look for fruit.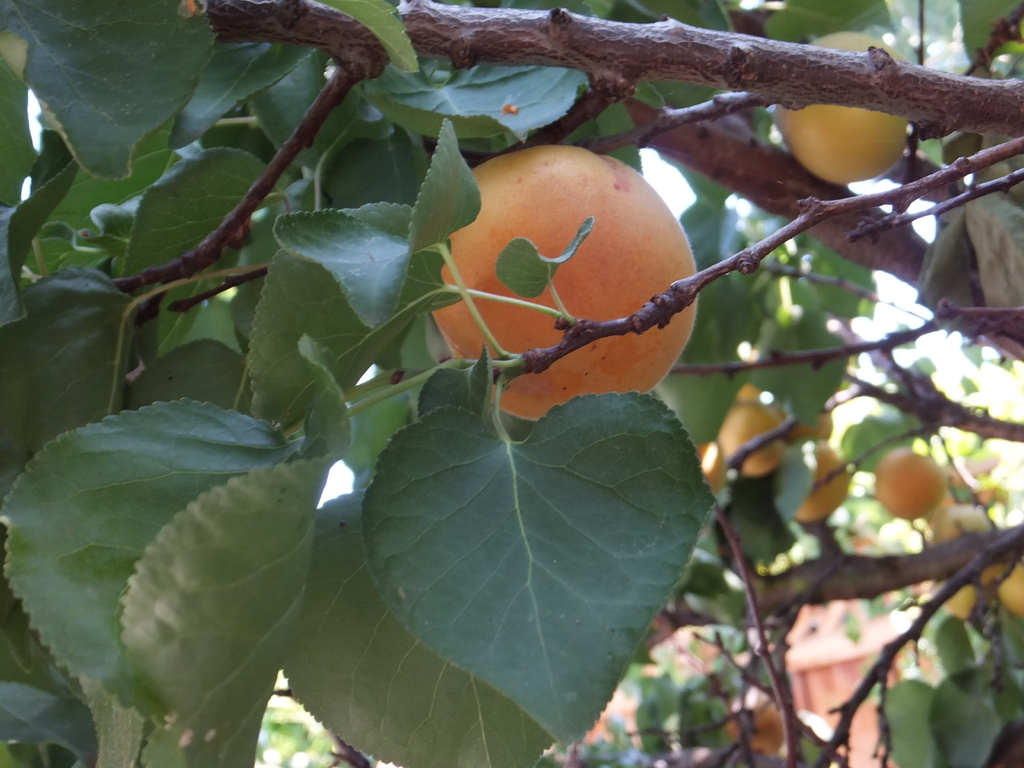
Found: (436, 145, 700, 431).
